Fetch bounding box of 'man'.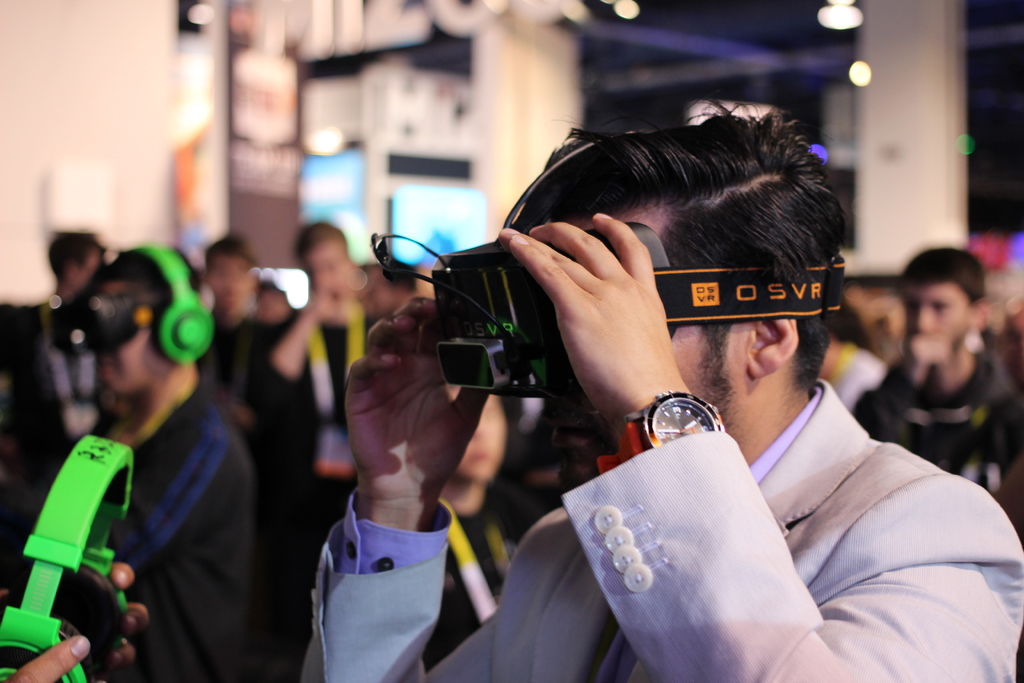
Bbox: x1=863 y1=252 x2=1023 y2=539.
